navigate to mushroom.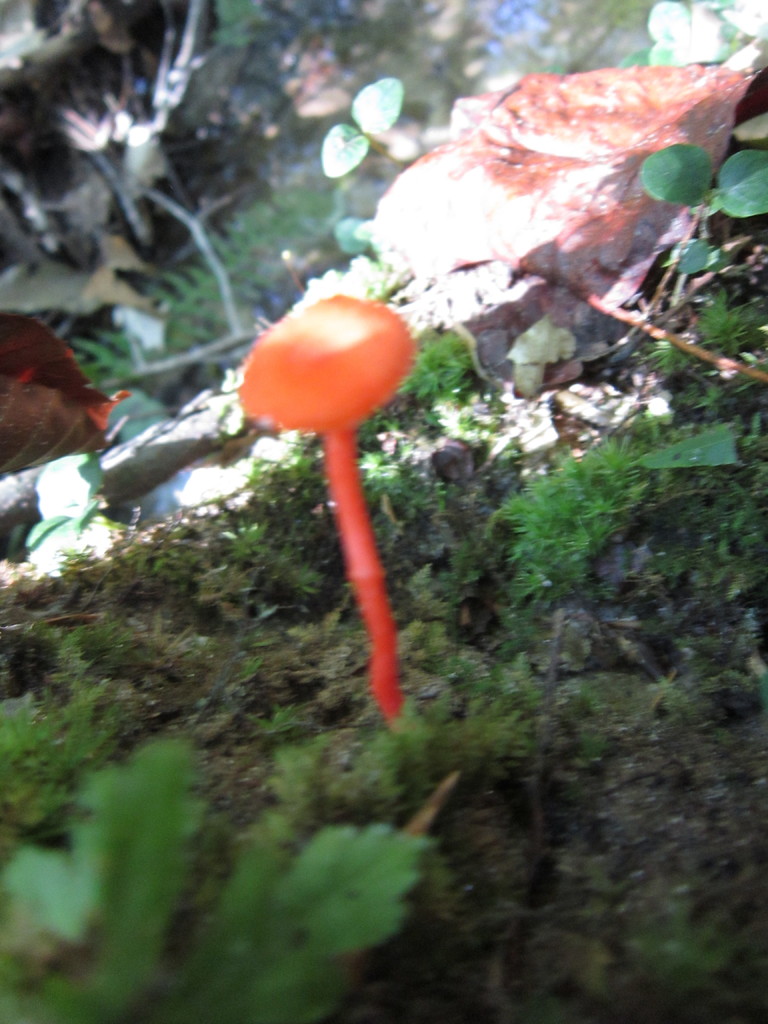
Navigation target: left=224, top=241, right=441, bottom=765.
